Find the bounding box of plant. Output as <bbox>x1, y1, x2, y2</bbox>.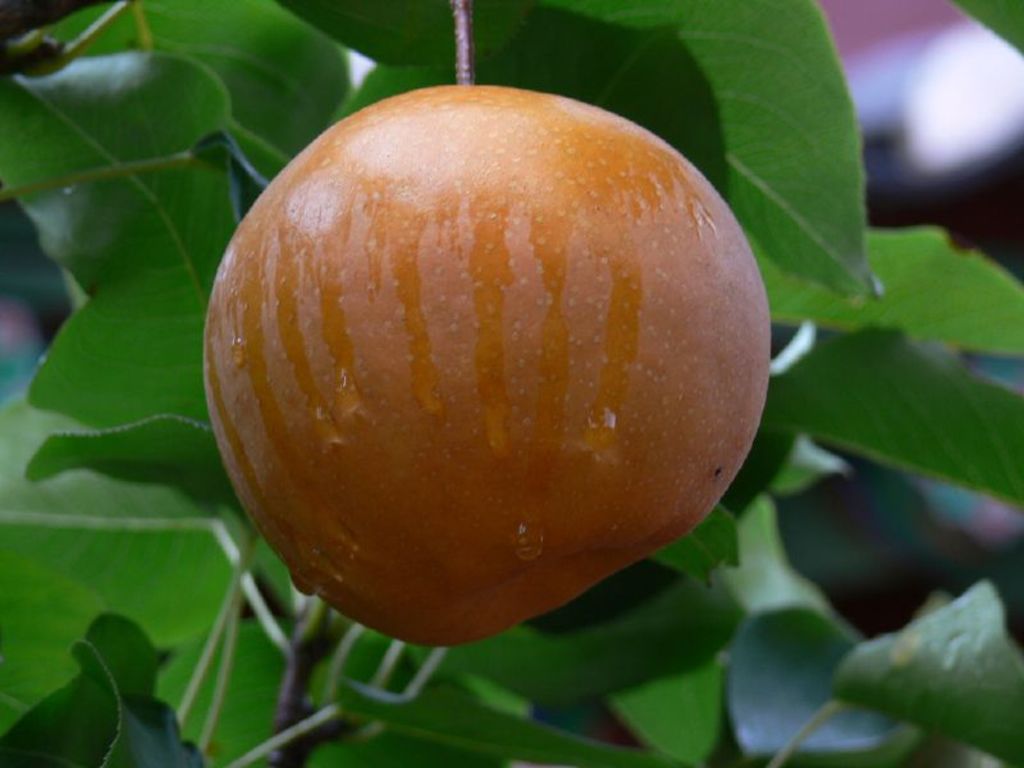
<bbox>0, 3, 1023, 767</bbox>.
